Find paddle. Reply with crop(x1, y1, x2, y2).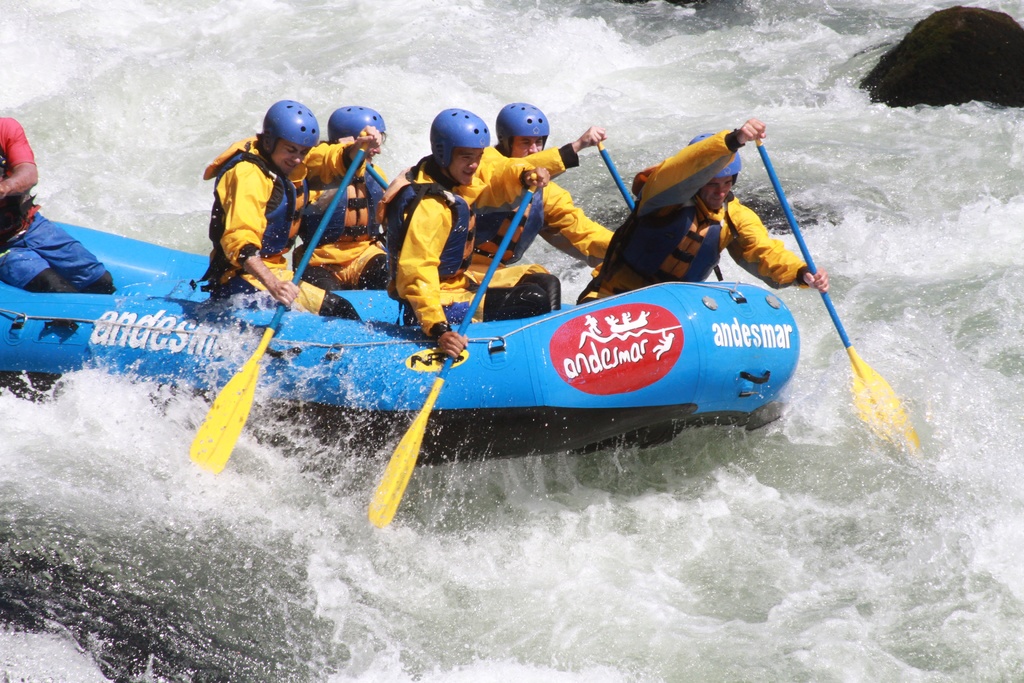
crop(704, 131, 931, 473).
